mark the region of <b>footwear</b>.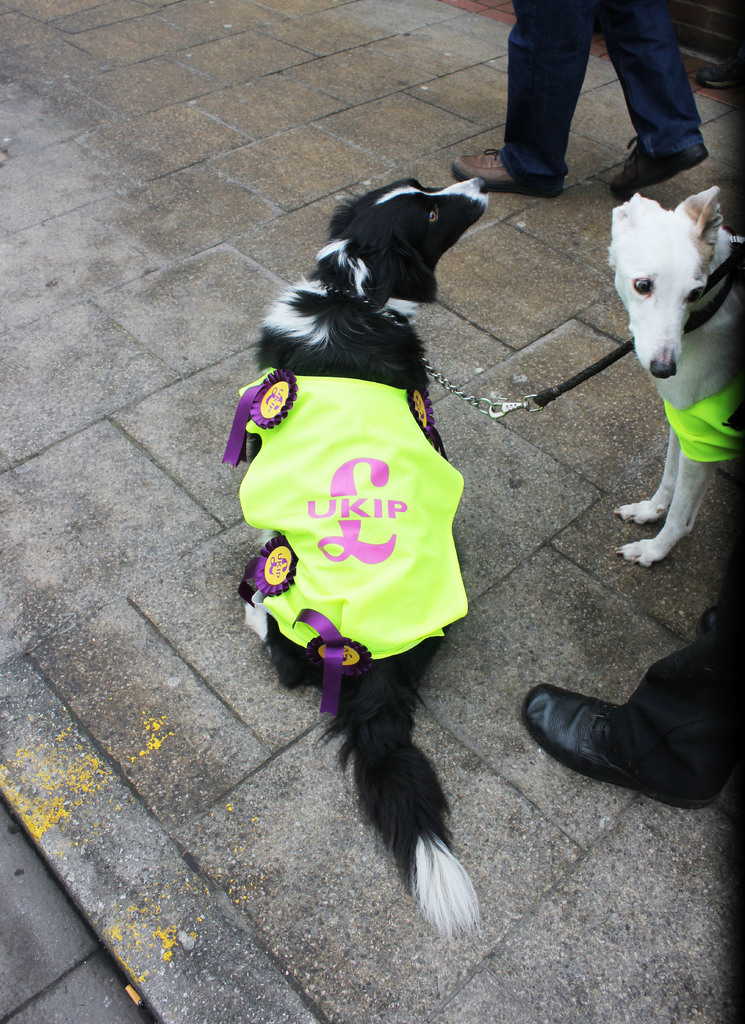
Region: (613,138,701,192).
